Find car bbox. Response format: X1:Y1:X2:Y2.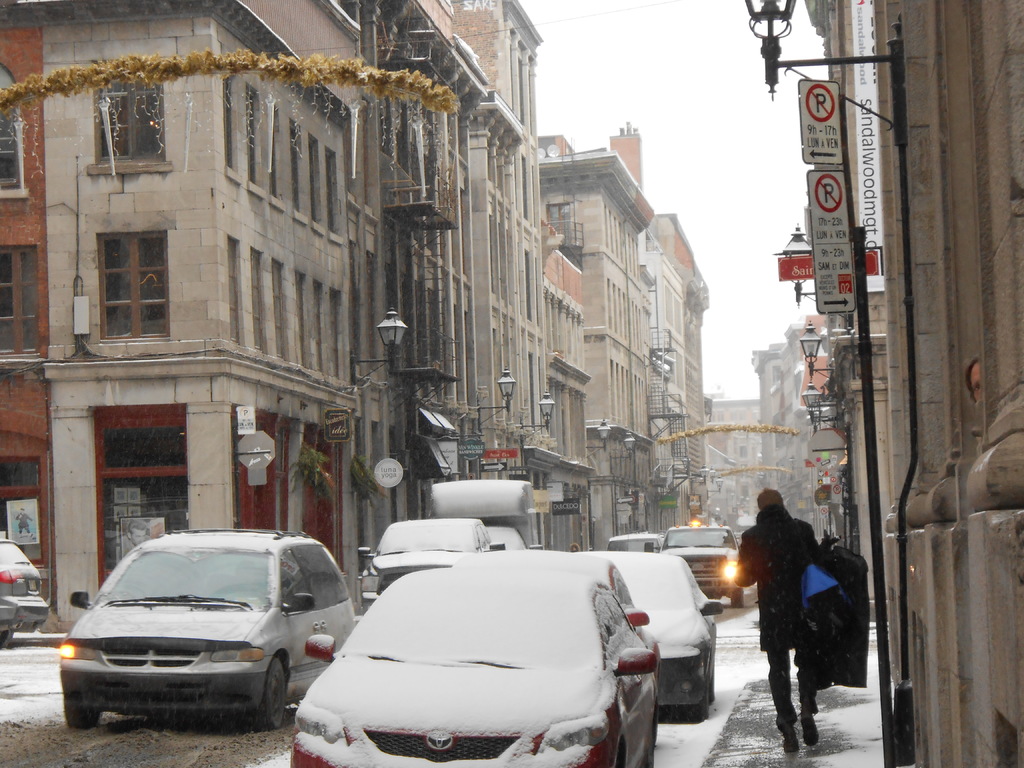
1:541:49:640.
